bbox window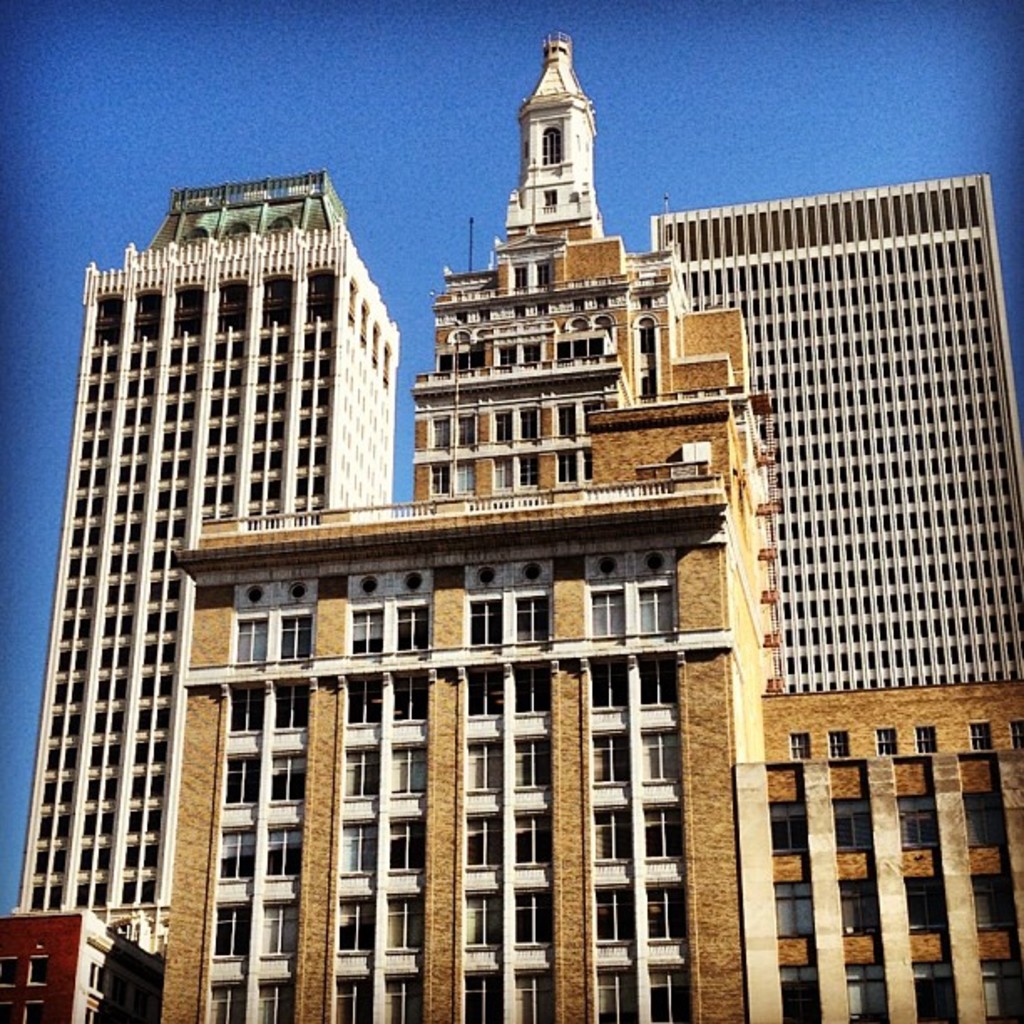
<box>340,596,380,659</box>
